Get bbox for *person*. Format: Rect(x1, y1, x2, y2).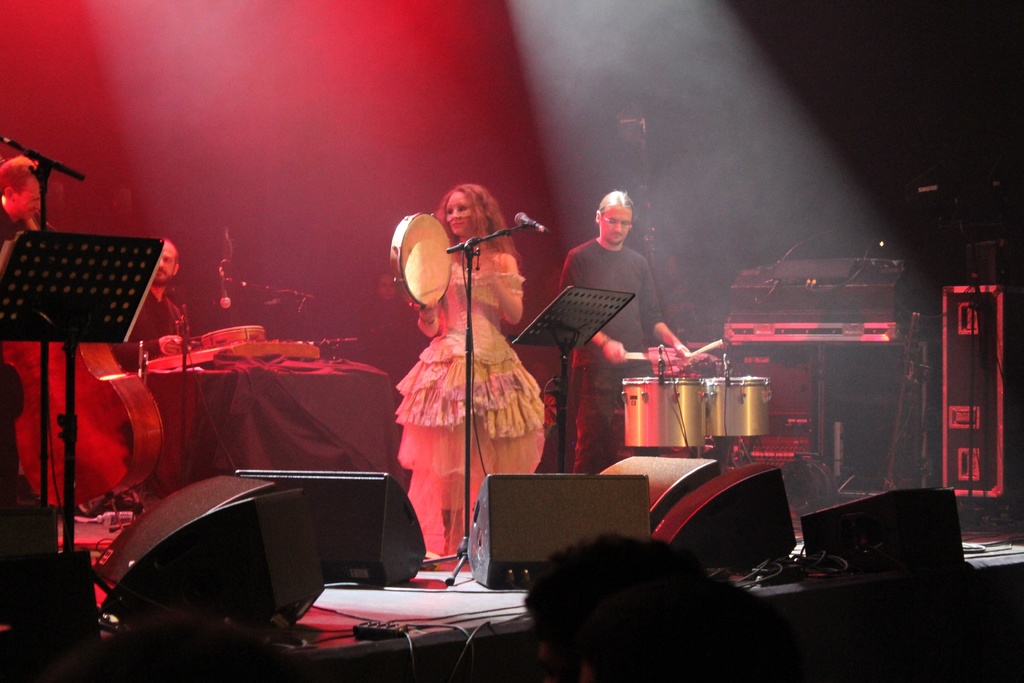
Rect(116, 234, 211, 378).
